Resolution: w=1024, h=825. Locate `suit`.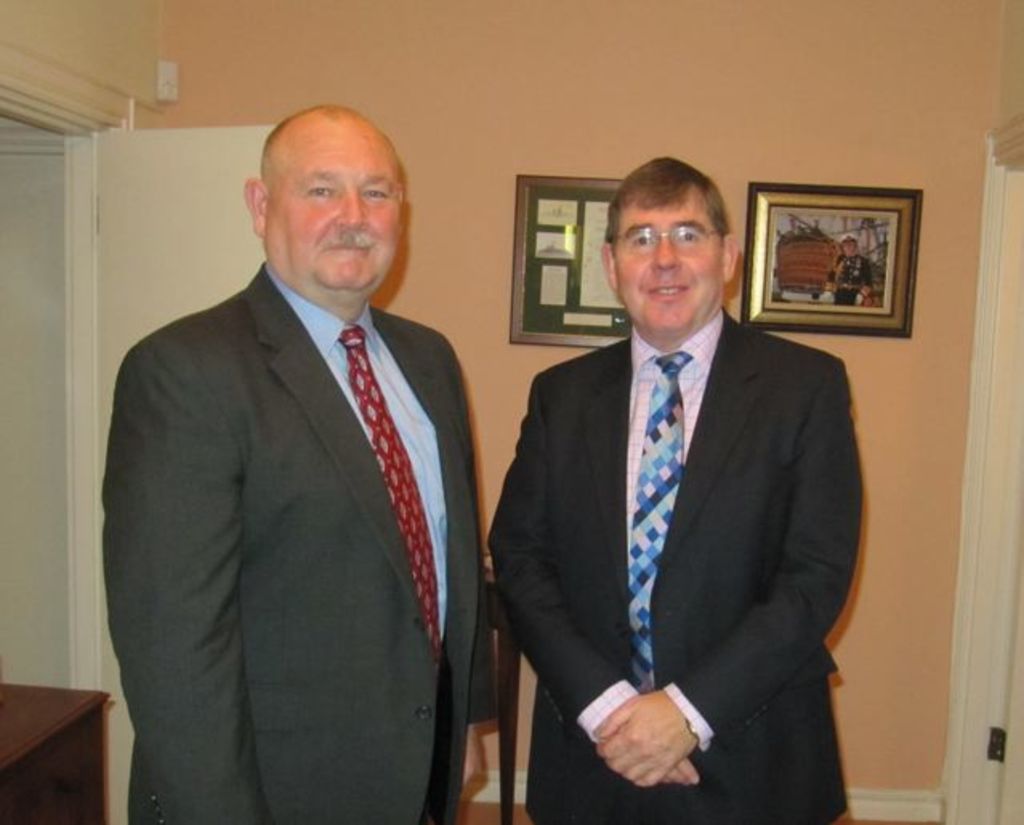
(822,253,873,304).
